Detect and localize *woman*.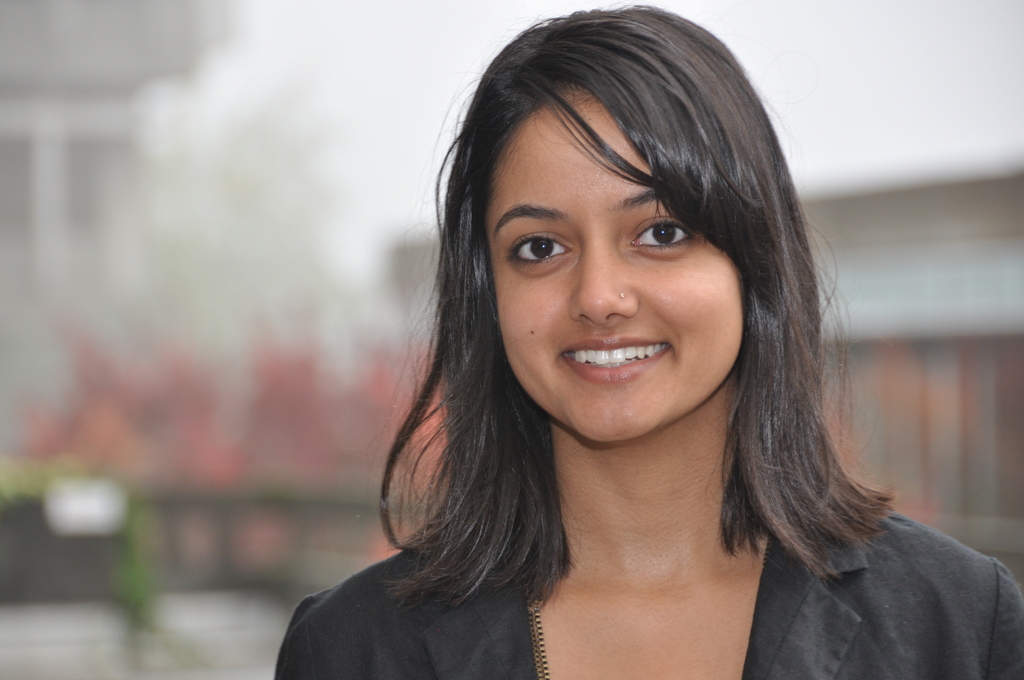
Localized at 264 4 1023 679.
